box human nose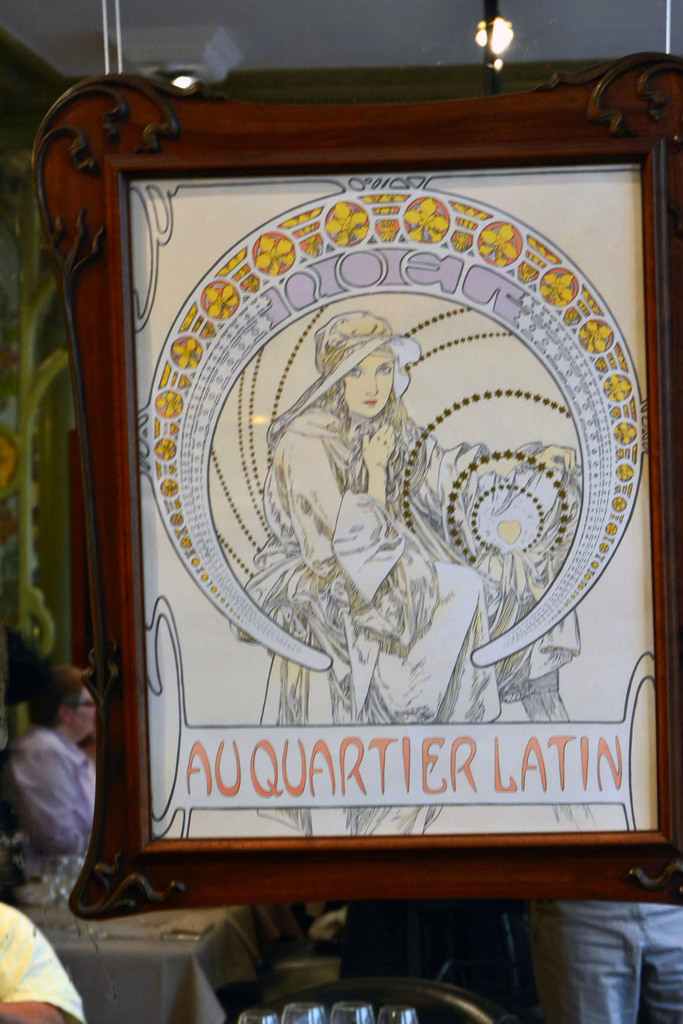
left=362, top=372, right=379, bottom=396
